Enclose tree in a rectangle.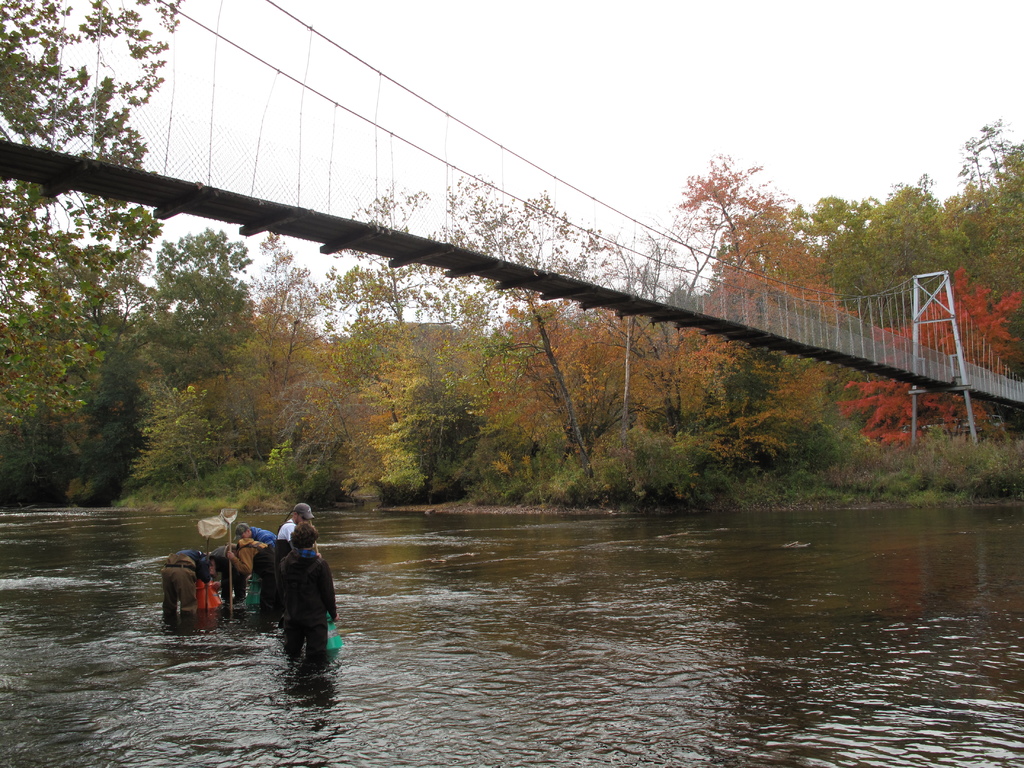
[239,236,355,474].
